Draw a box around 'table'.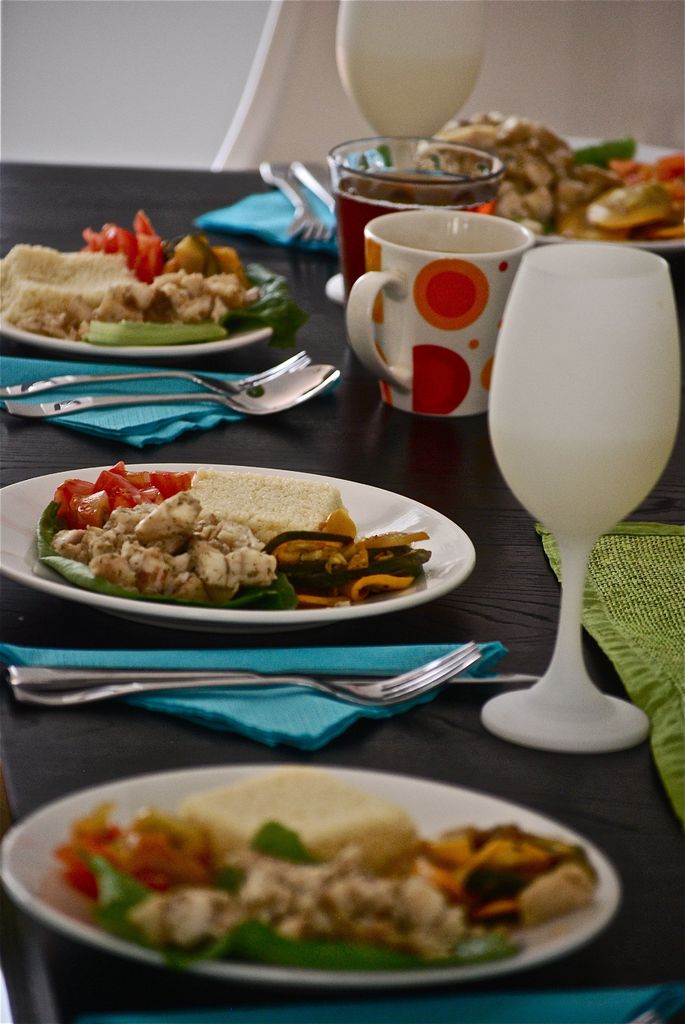
detection(0, 241, 684, 1023).
